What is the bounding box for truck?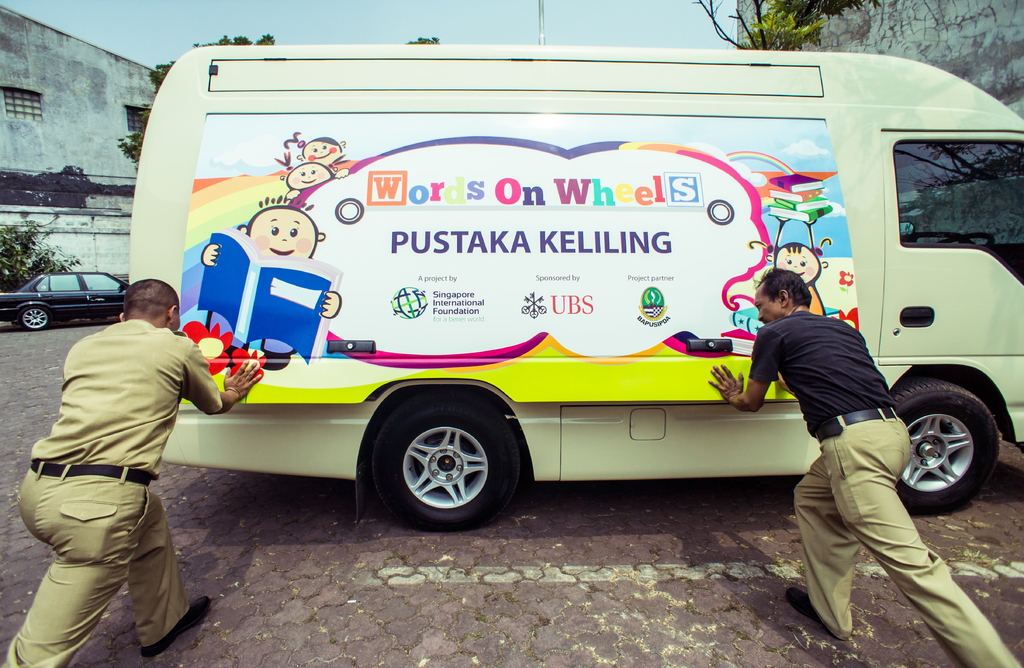
region(154, 35, 959, 576).
